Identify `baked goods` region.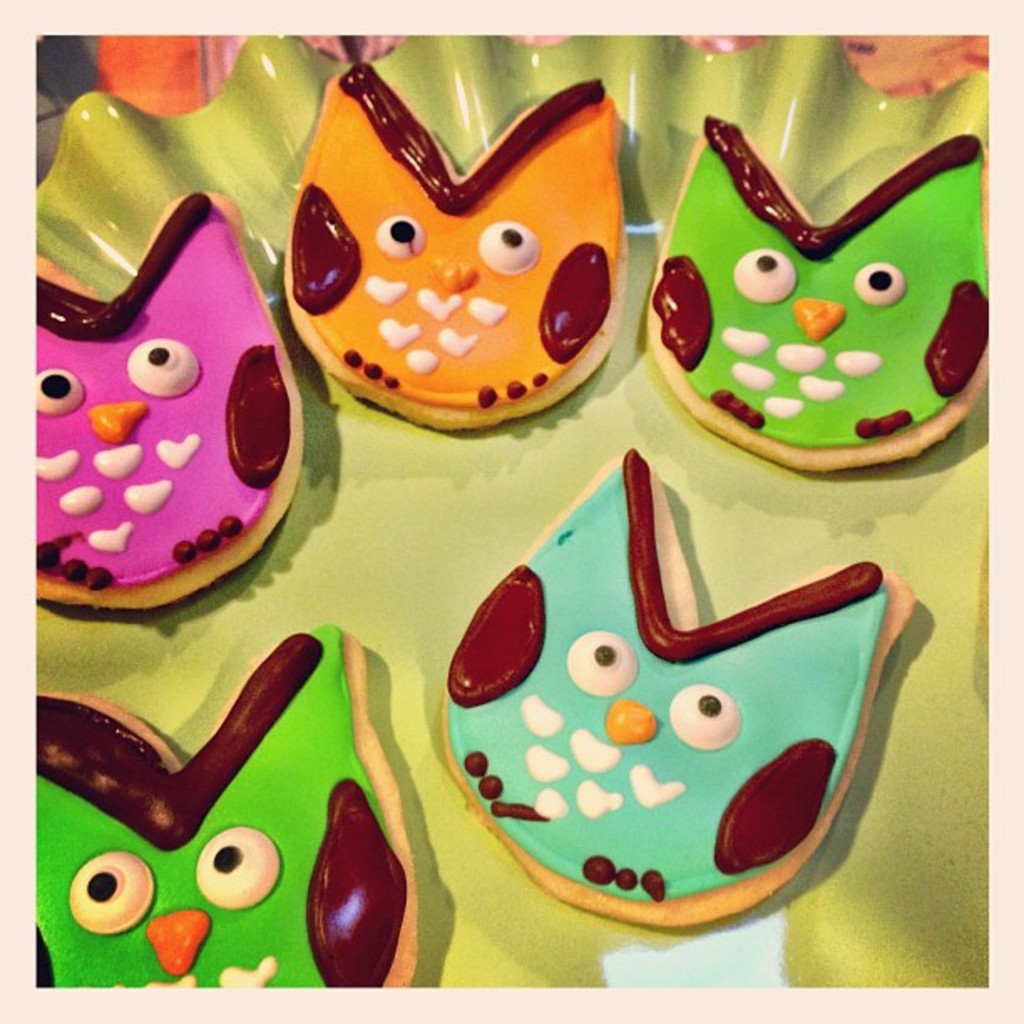
Region: (left=32, top=191, right=305, bottom=609).
